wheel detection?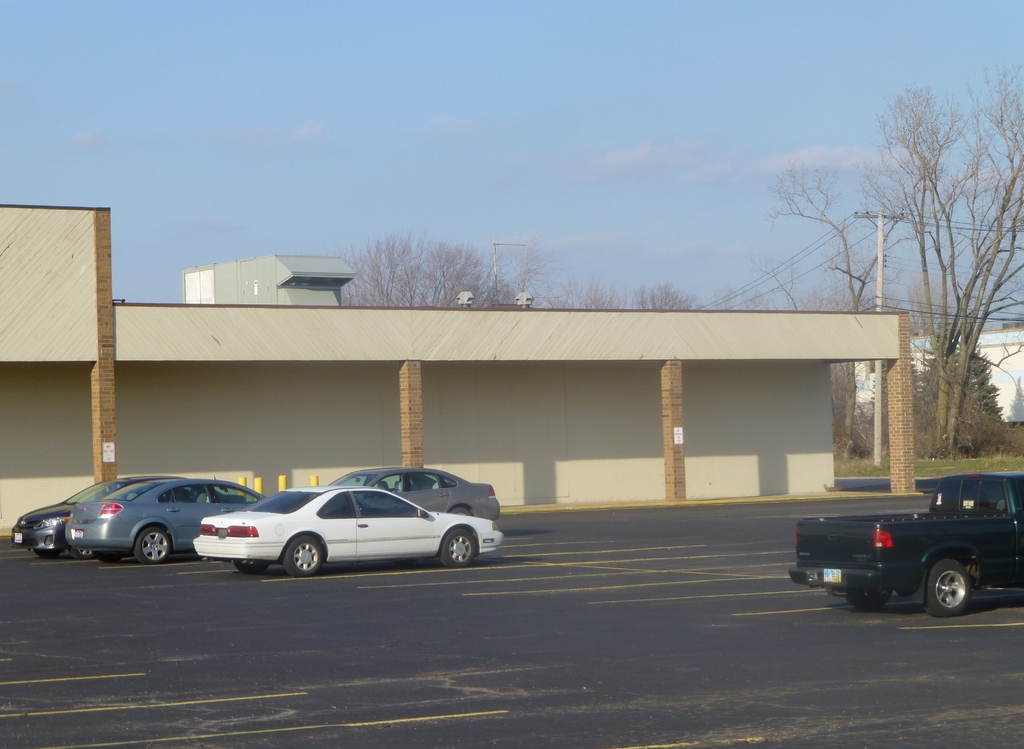
x1=136 y1=527 x2=171 y2=564
